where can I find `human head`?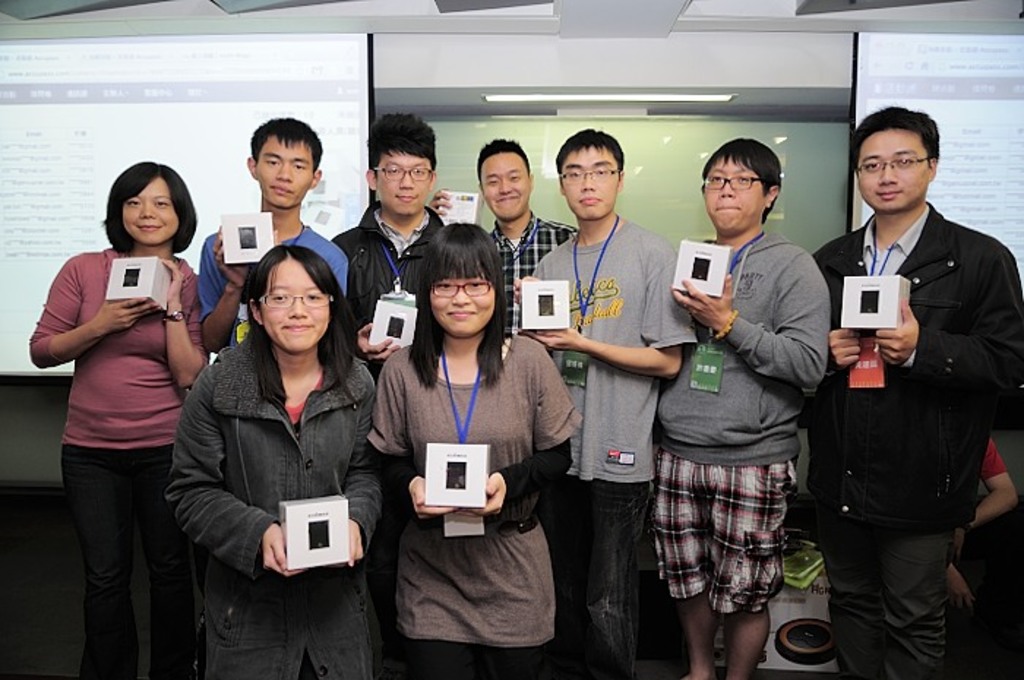
You can find it at [367,114,436,214].
